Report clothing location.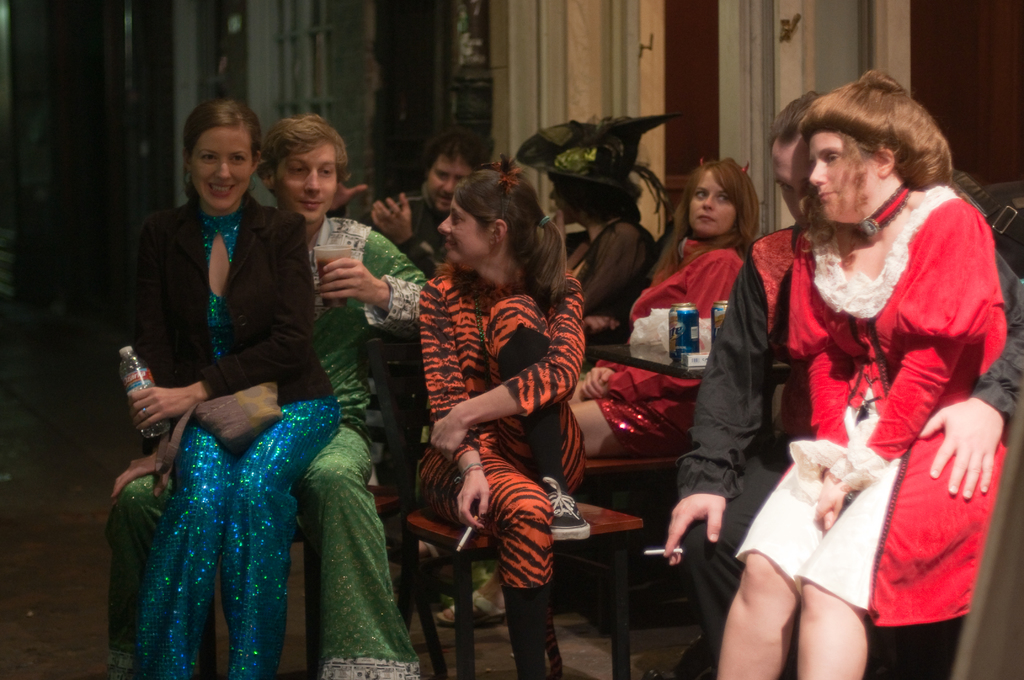
Report: region(594, 235, 746, 451).
